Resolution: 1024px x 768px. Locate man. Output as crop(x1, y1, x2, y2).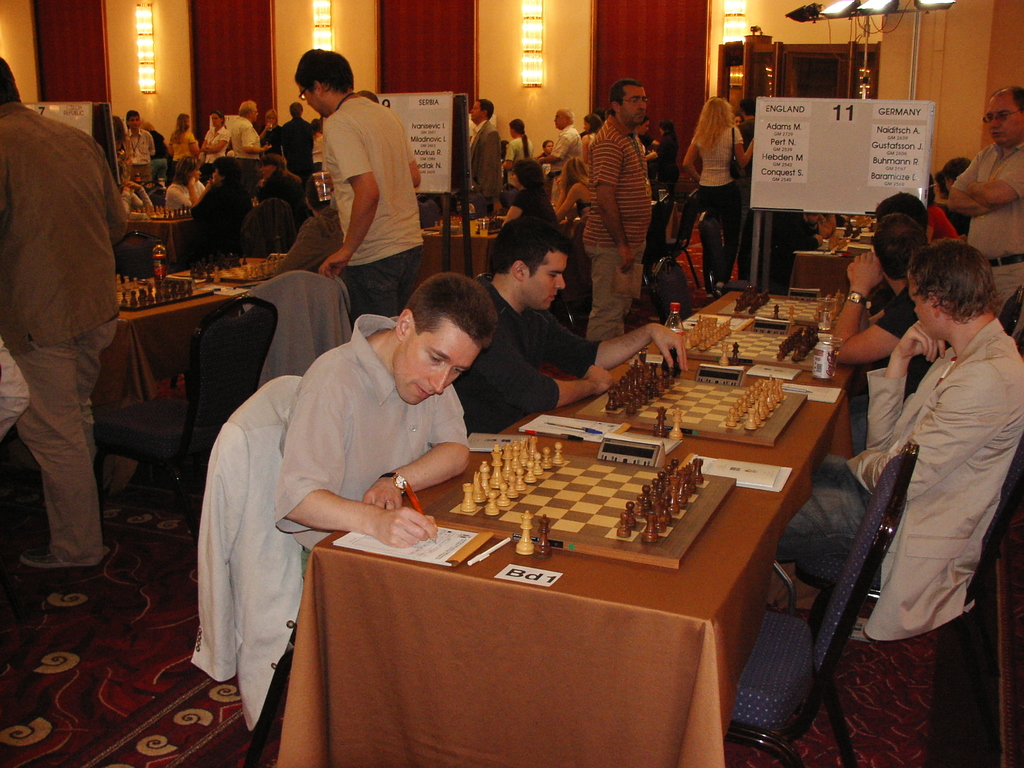
crop(289, 53, 431, 341).
